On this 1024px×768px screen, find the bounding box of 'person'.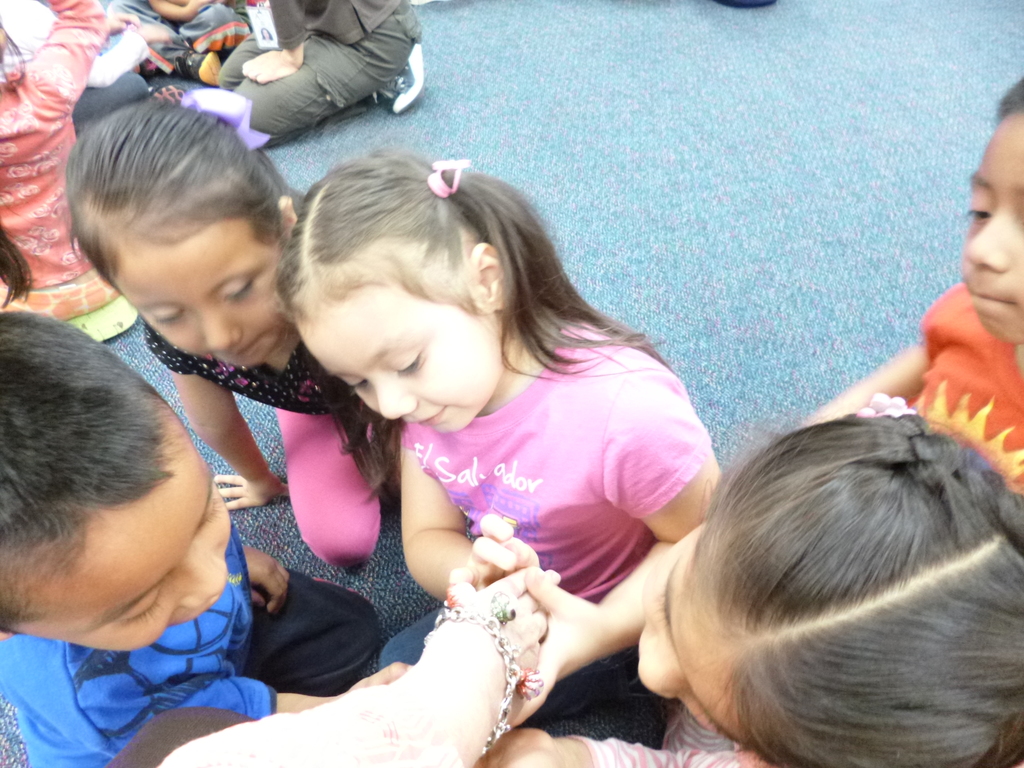
Bounding box: pyautogui.locateOnScreen(0, 0, 115, 331).
